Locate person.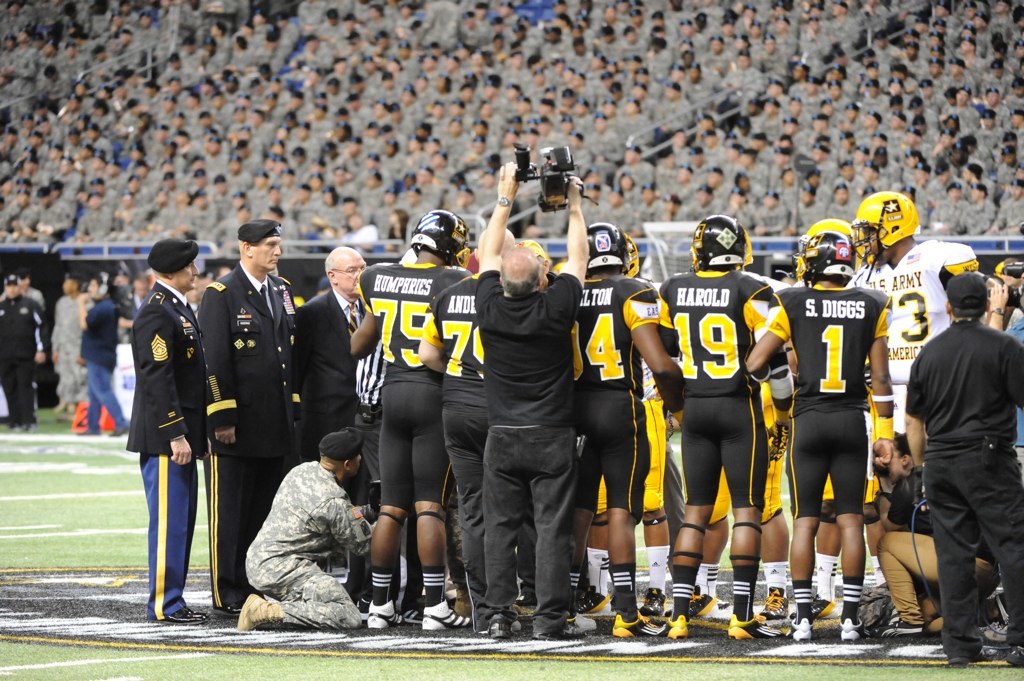
Bounding box: x1=201 y1=217 x2=305 y2=616.
